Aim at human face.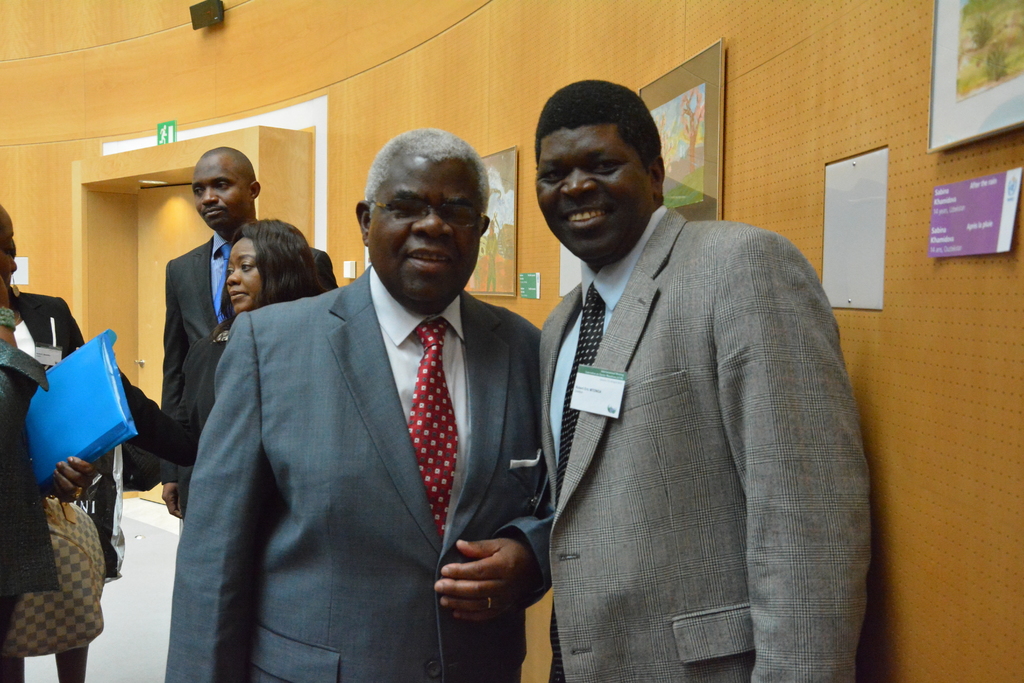
Aimed at region(372, 164, 483, 304).
